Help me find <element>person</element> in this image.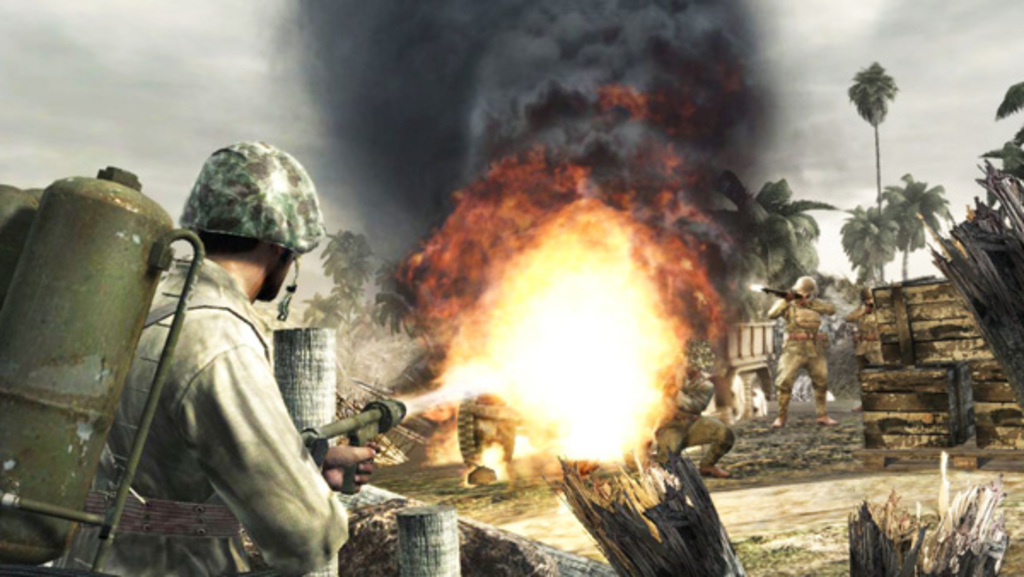
Found it: 652,338,737,485.
